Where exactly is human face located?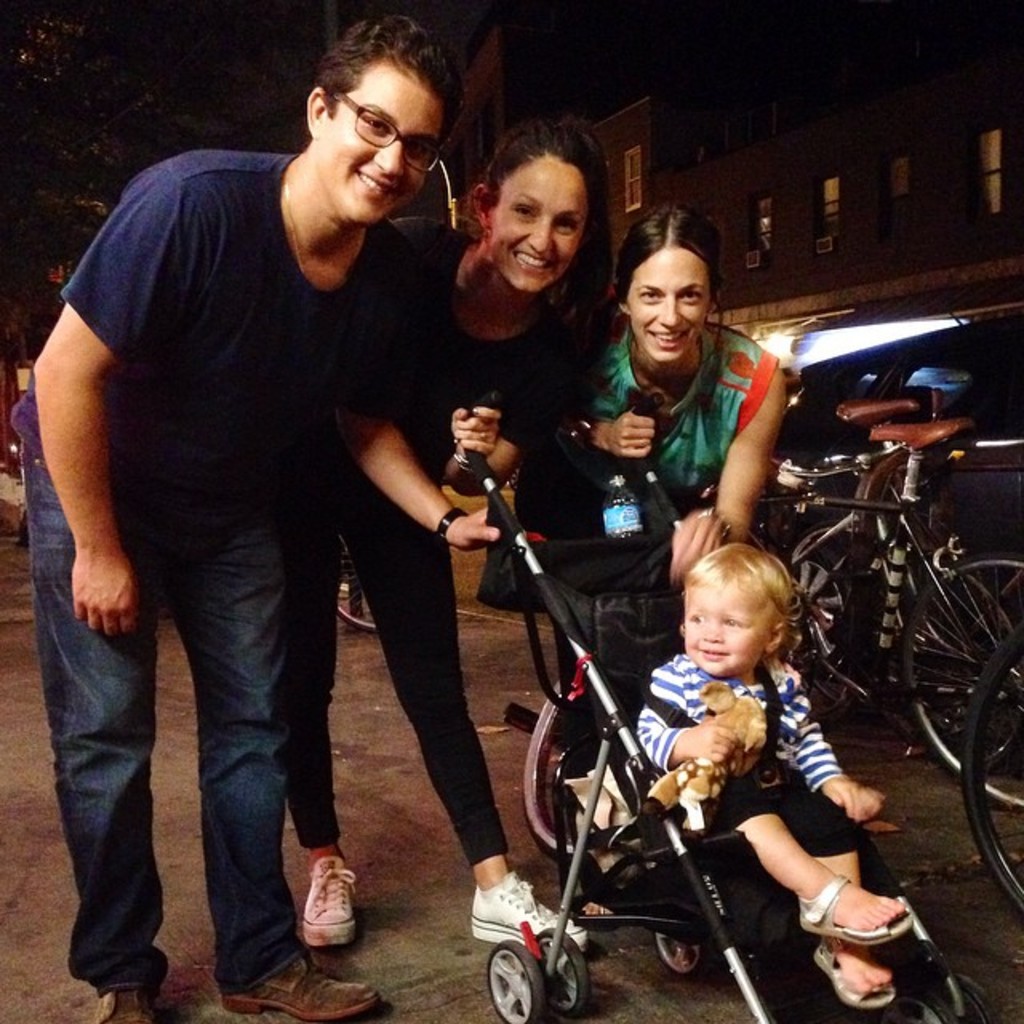
Its bounding box is 485, 165, 602, 301.
